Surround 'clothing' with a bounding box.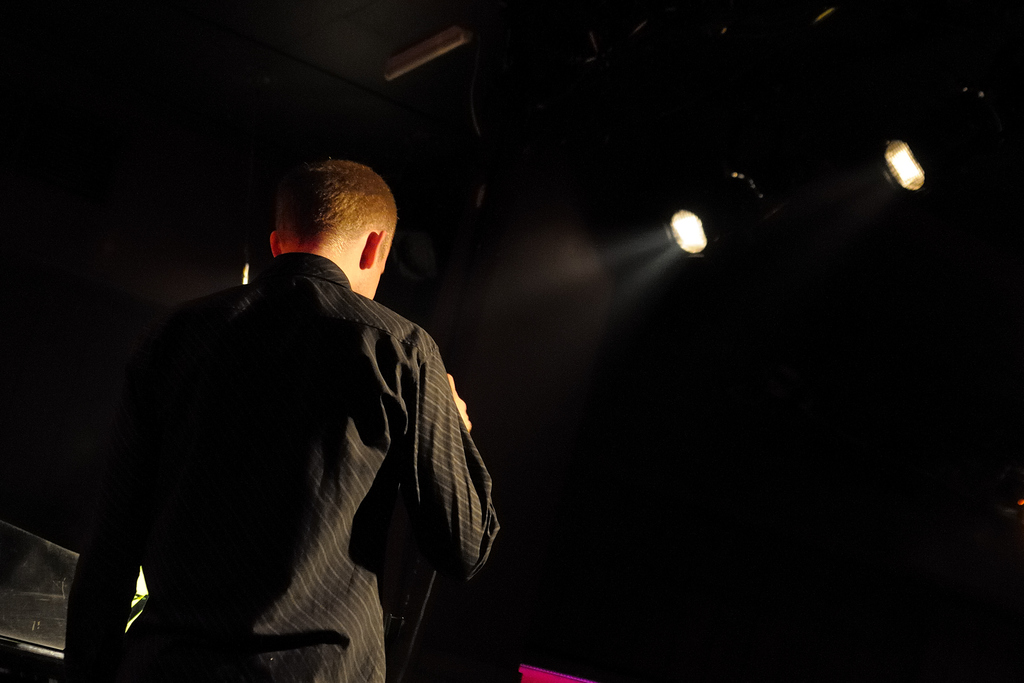
locate(47, 151, 502, 681).
